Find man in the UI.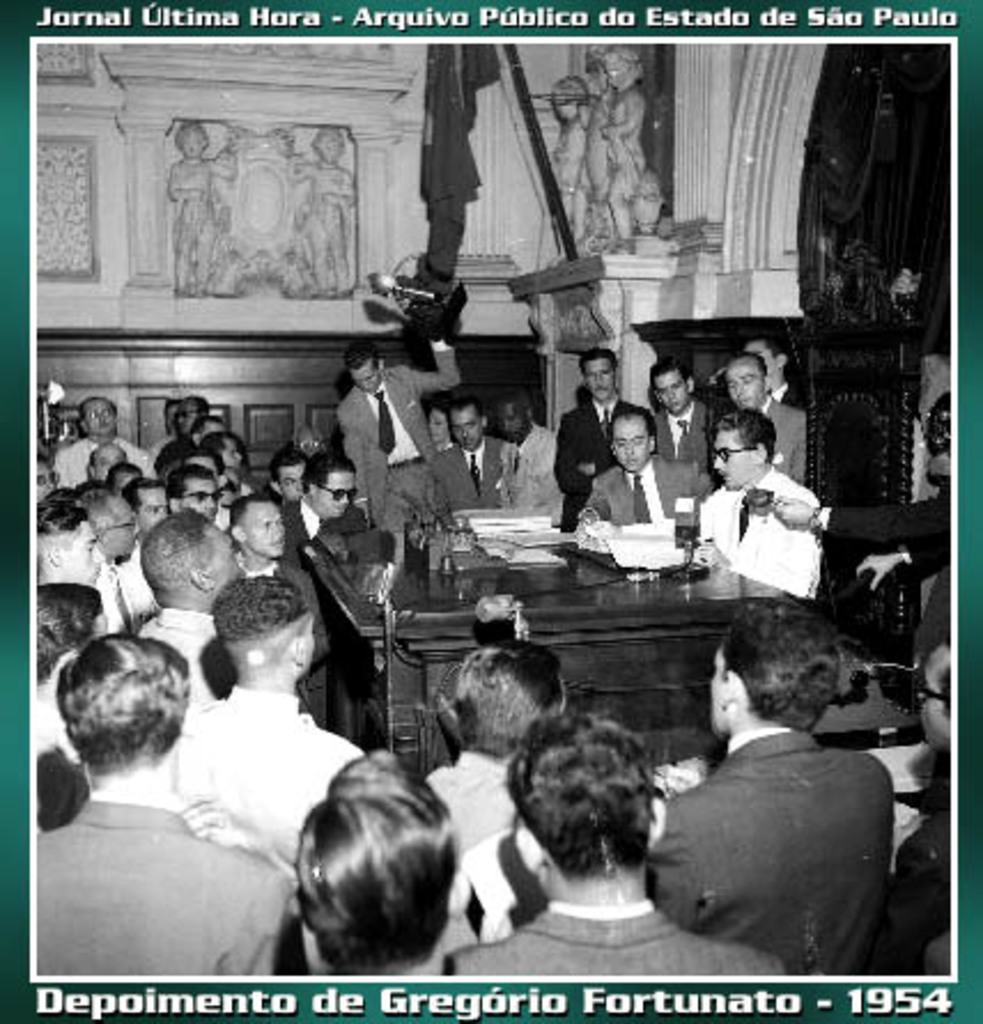
UI element at <bbox>765, 388, 955, 689</bbox>.
